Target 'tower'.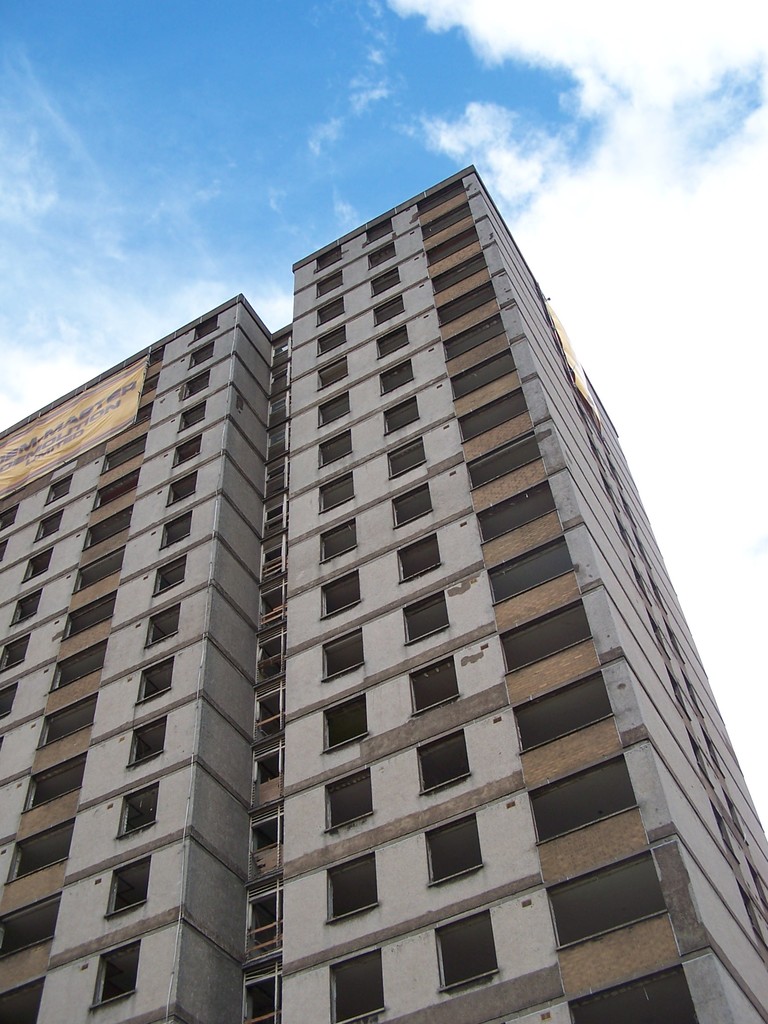
Target region: [0,0,767,1023].
